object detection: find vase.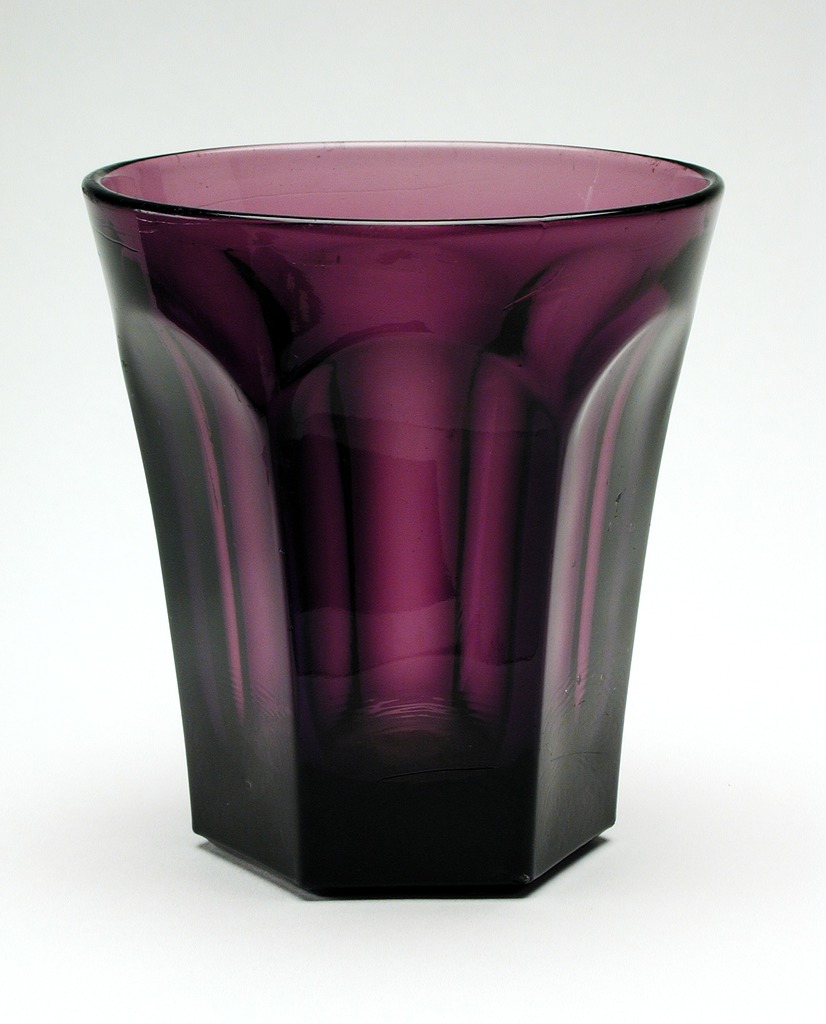
<region>78, 132, 724, 899</region>.
